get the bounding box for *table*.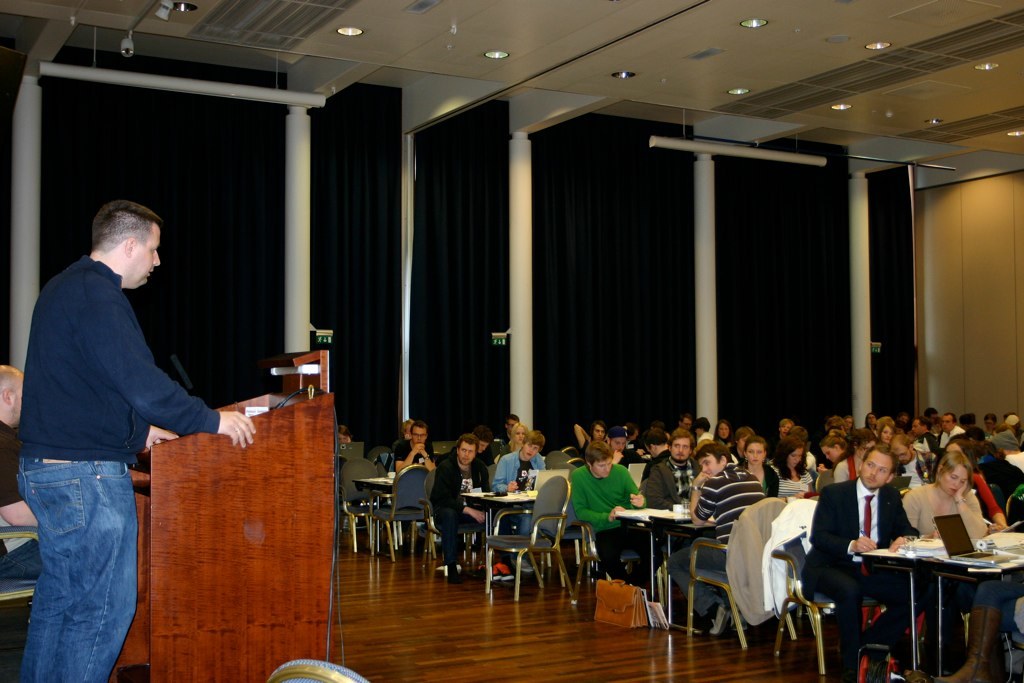
Rect(862, 557, 1017, 681).
